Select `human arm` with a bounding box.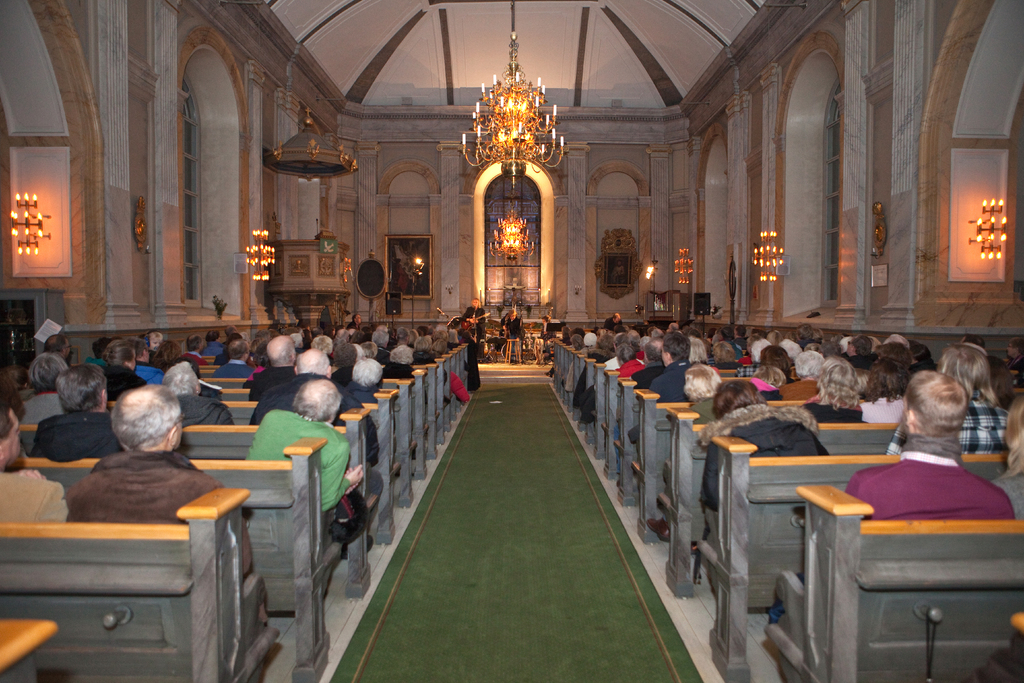
bbox=[12, 466, 28, 475].
